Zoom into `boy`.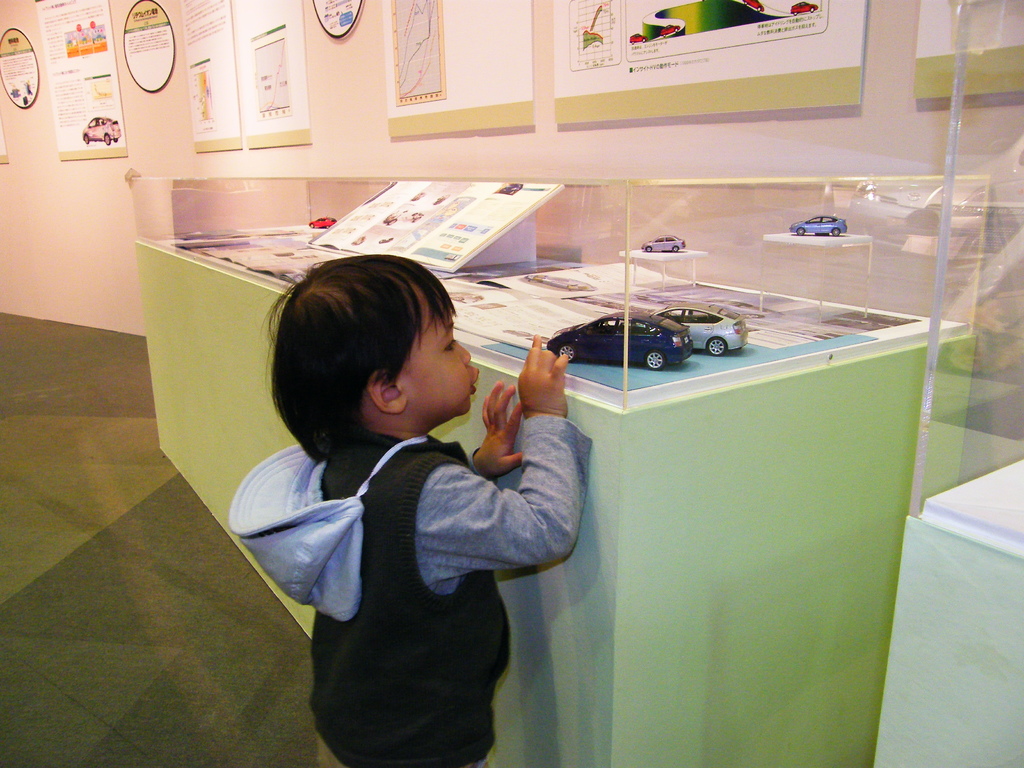
Zoom target: 221:254:570:733.
